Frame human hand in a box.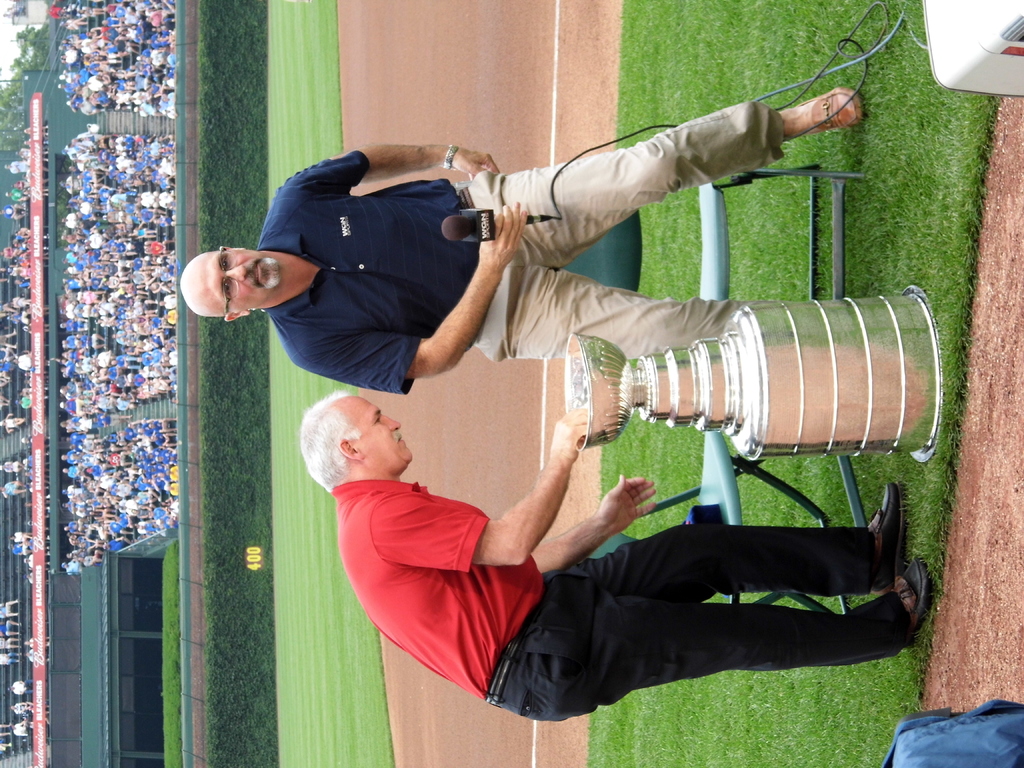
(478,200,530,270).
